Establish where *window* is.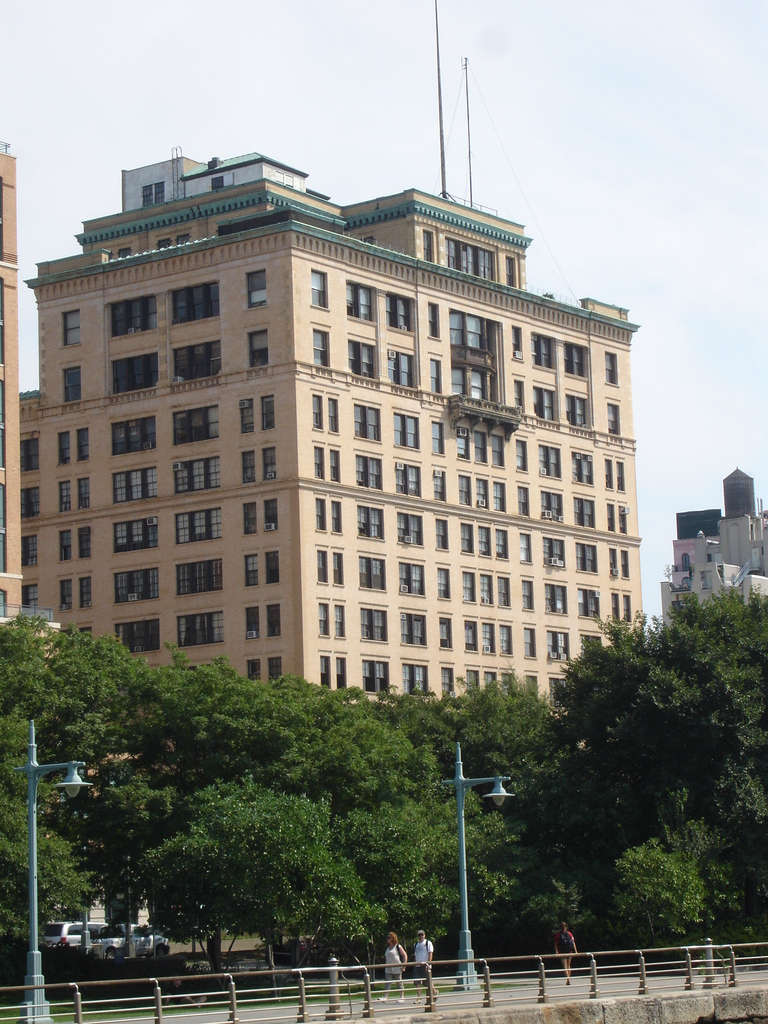
Established at box=[384, 294, 412, 331].
